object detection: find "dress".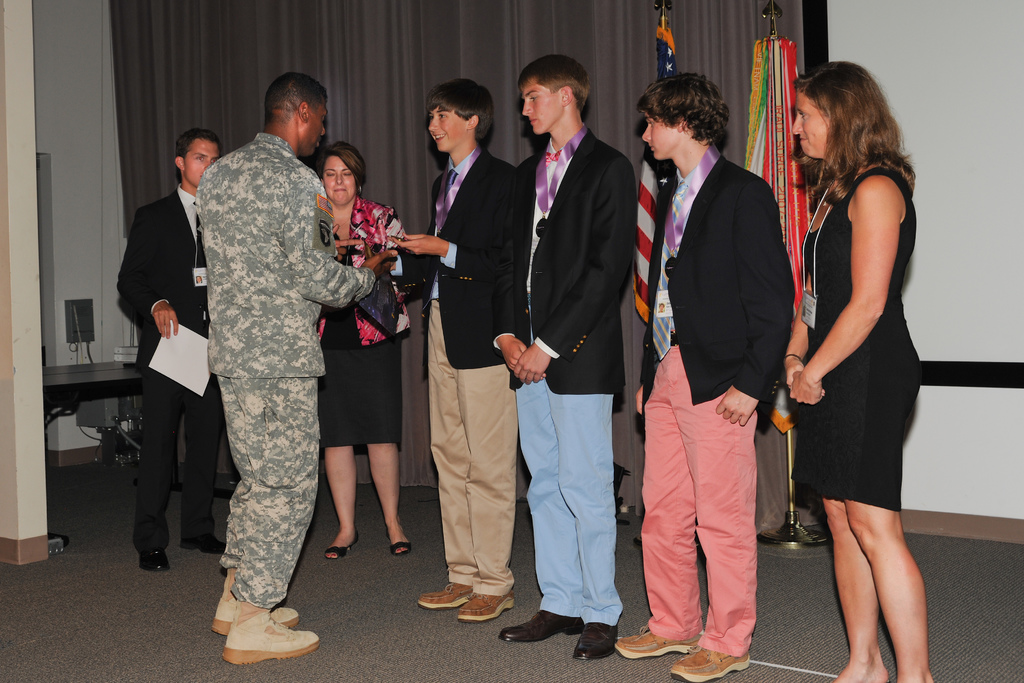
[310,243,403,447].
